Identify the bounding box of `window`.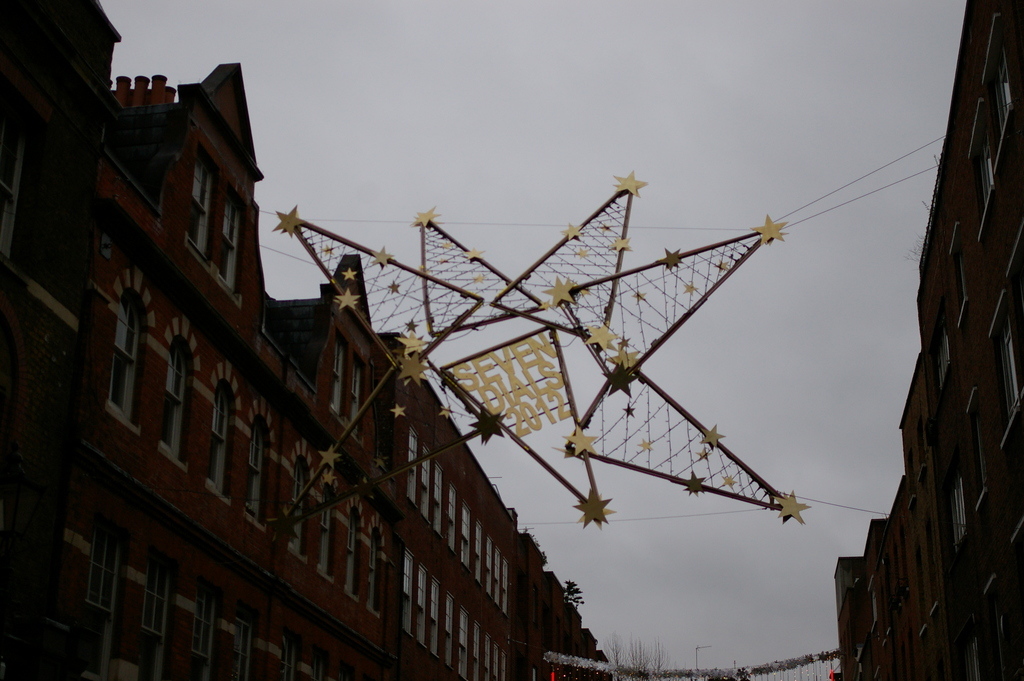
<box>184,582,224,662</box>.
